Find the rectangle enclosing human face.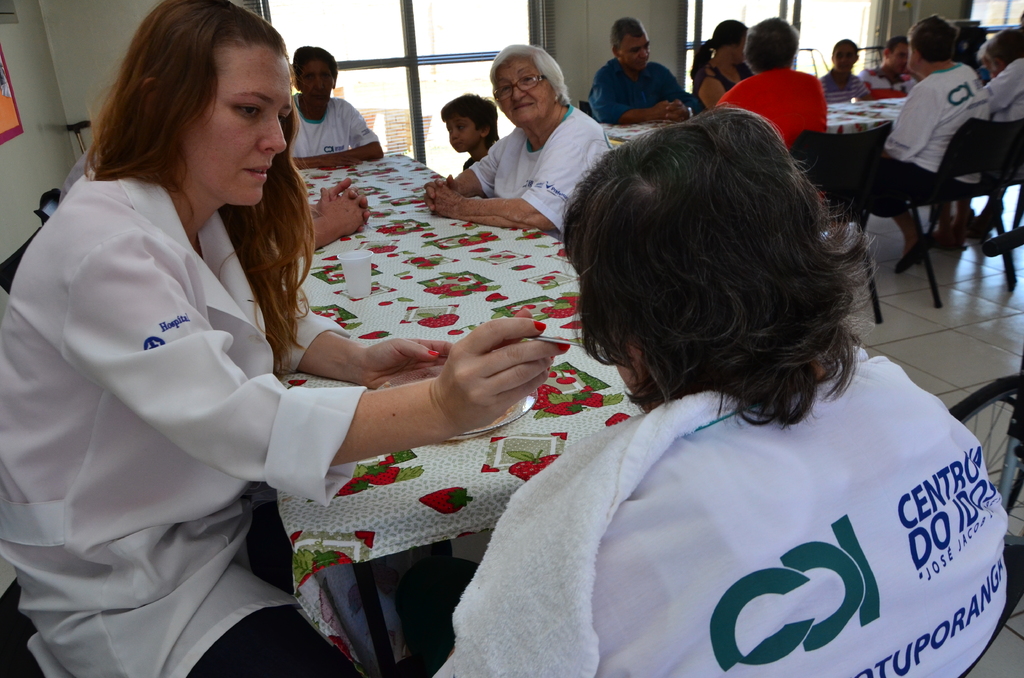
(889, 44, 908, 75).
